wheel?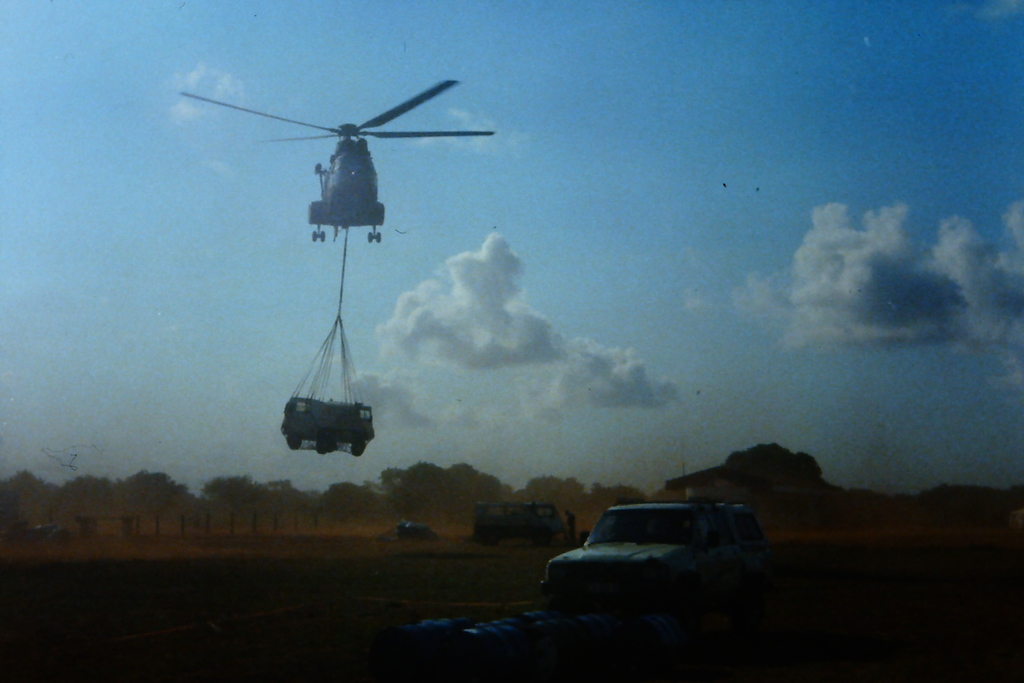
{"x1": 308, "y1": 230, "x2": 316, "y2": 243}
